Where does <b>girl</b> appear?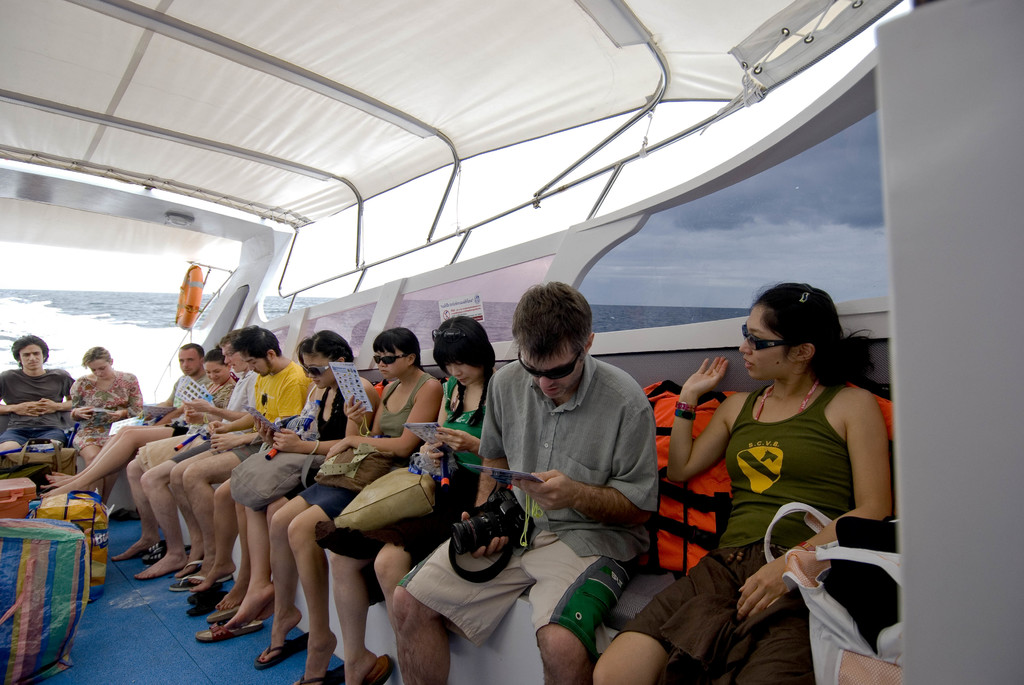
Appears at bbox(327, 315, 496, 684).
